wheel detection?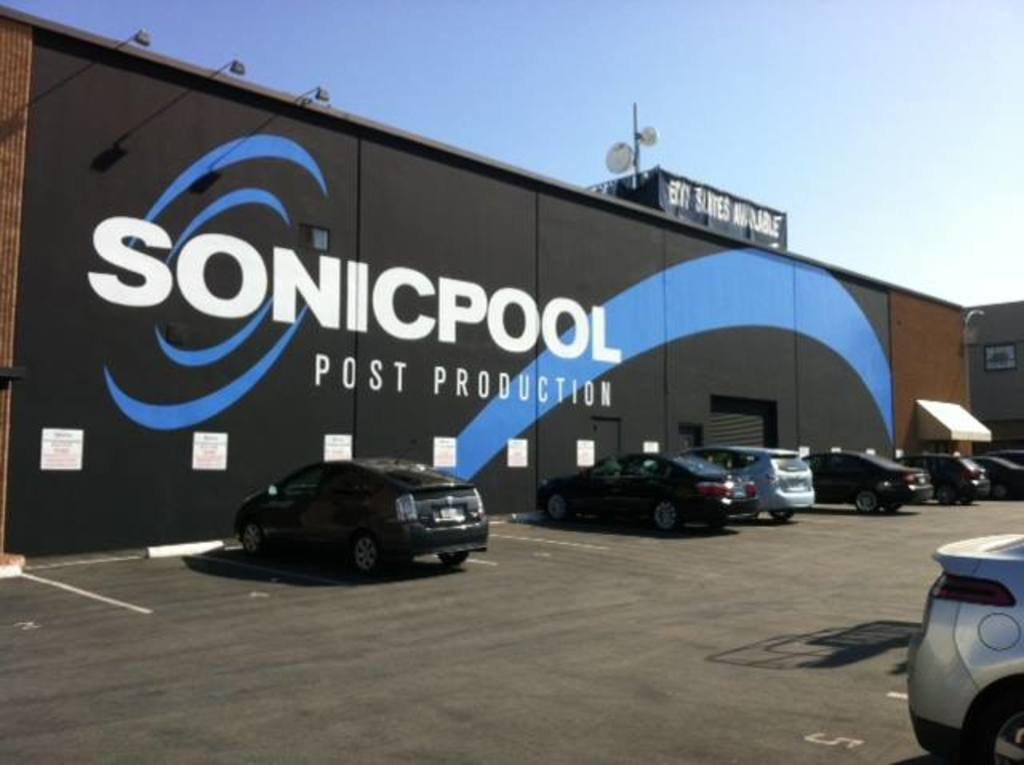
[651, 503, 682, 535]
